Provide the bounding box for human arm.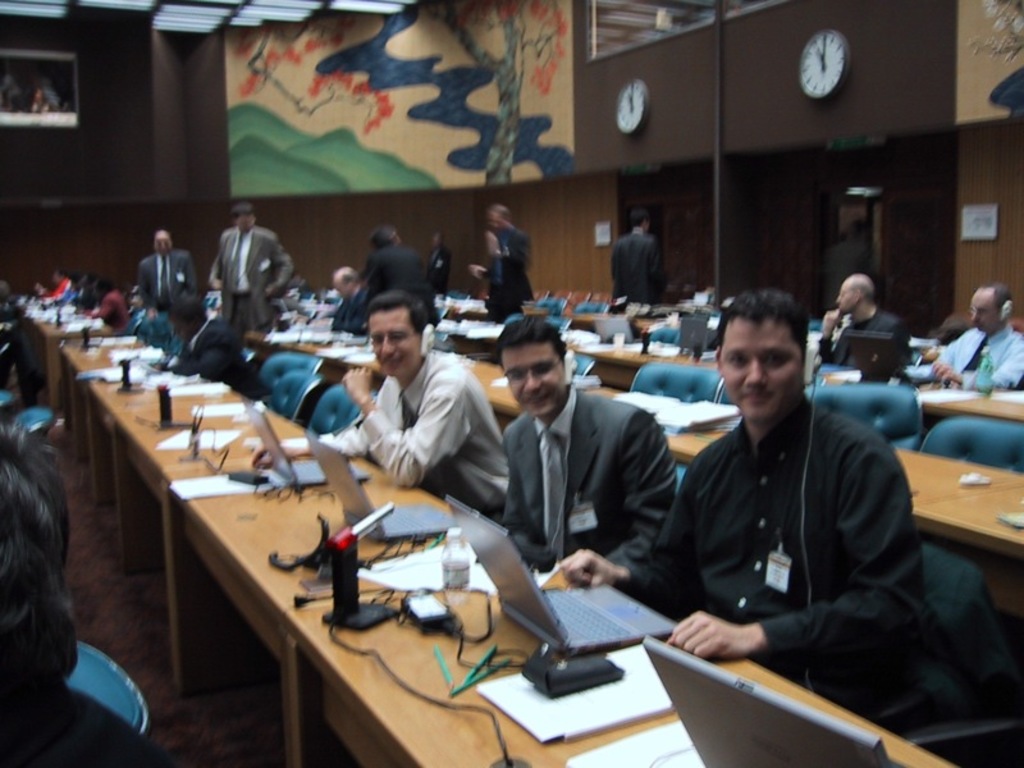
BBox(918, 338, 951, 360).
